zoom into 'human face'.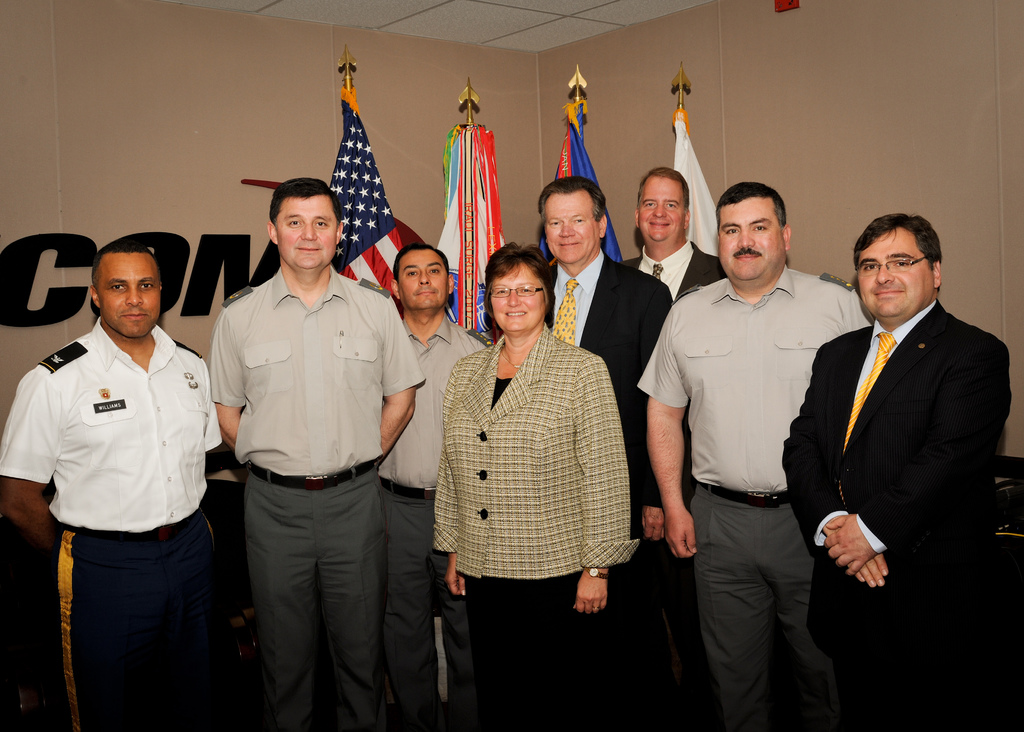
Zoom target: 860:229:932:317.
